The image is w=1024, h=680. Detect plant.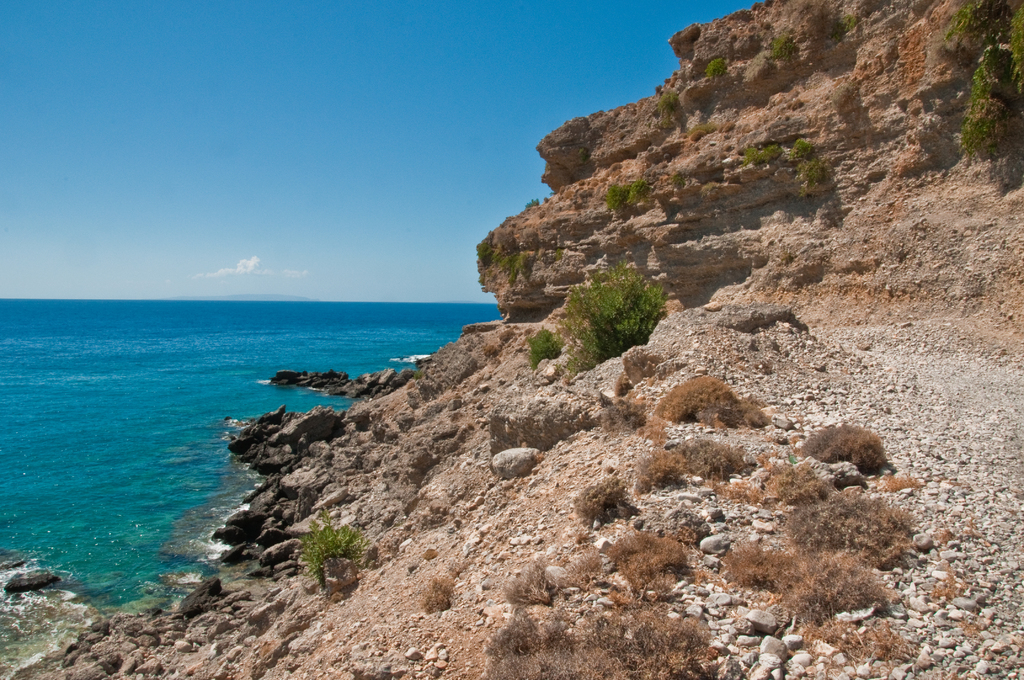
Detection: <region>619, 183, 645, 203</region>.
